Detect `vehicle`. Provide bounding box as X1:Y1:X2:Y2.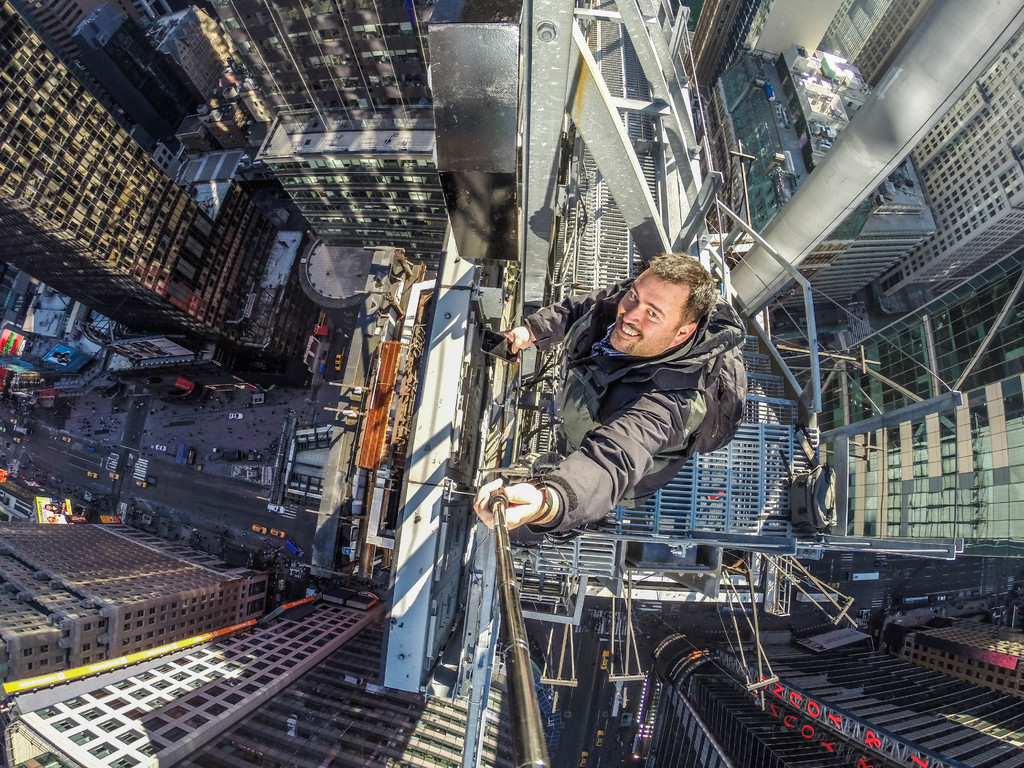
283:534:303:557.
